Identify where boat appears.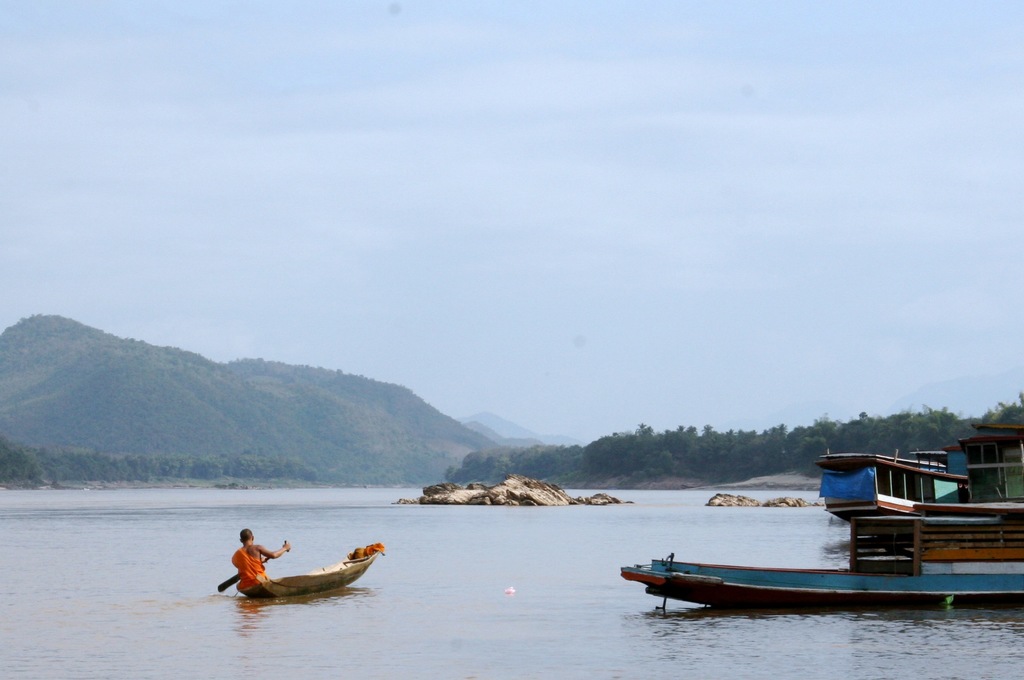
Appears at x1=814, y1=446, x2=965, y2=525.
